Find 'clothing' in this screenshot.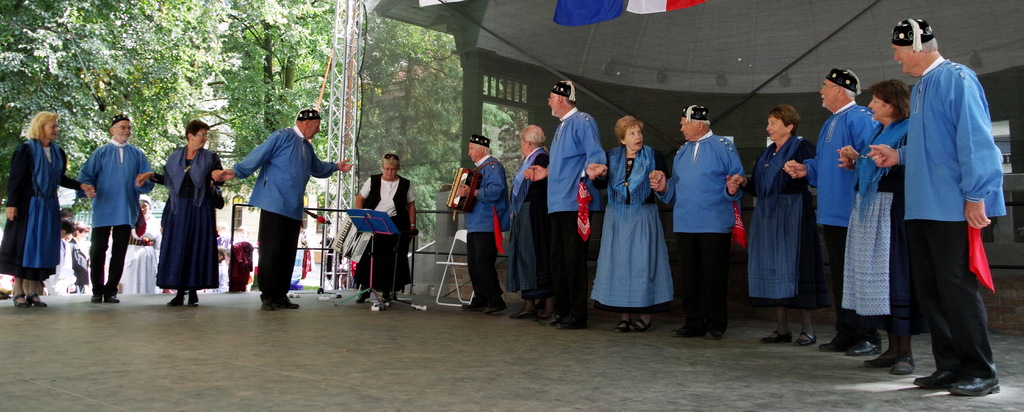
The bounding box for 'clothing' is 227,127,337,316.
